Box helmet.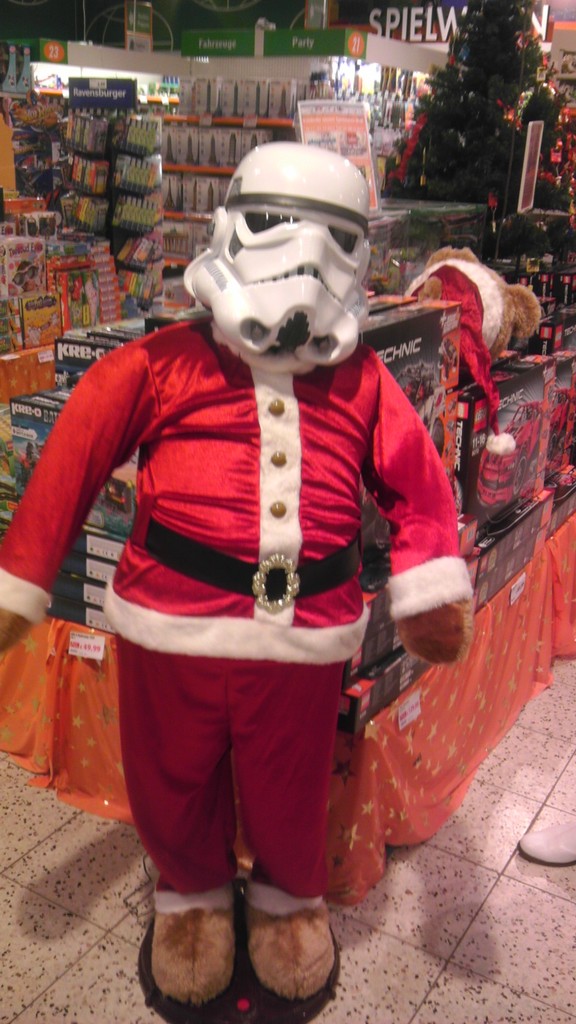
rect(180, 133, 381, 351).
